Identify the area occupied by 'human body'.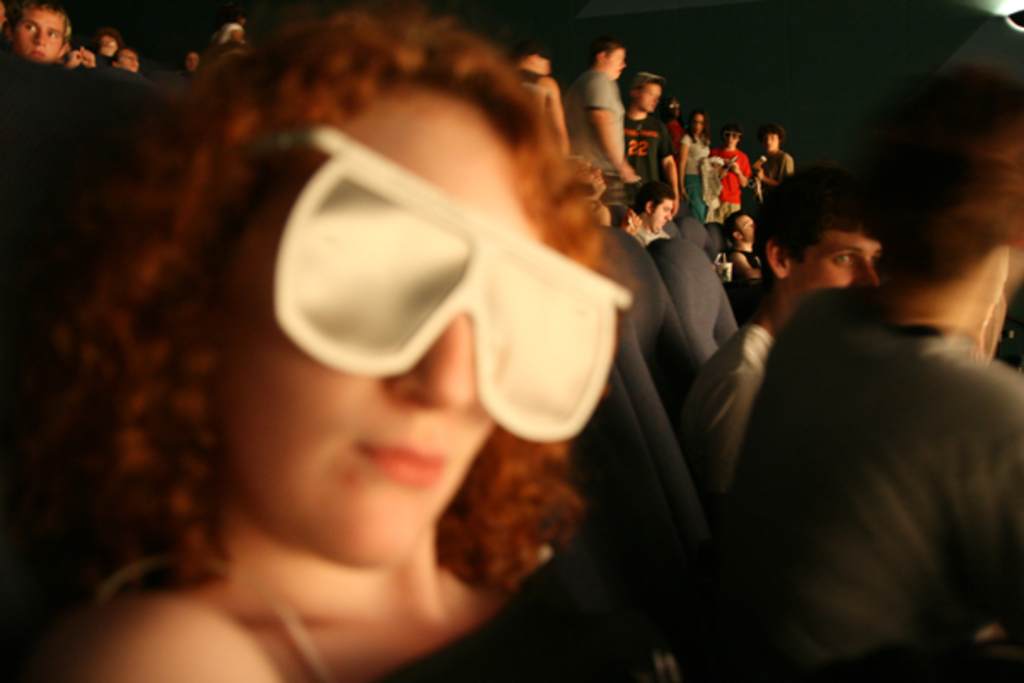
Area: <box>3,5,638,681</box>.
